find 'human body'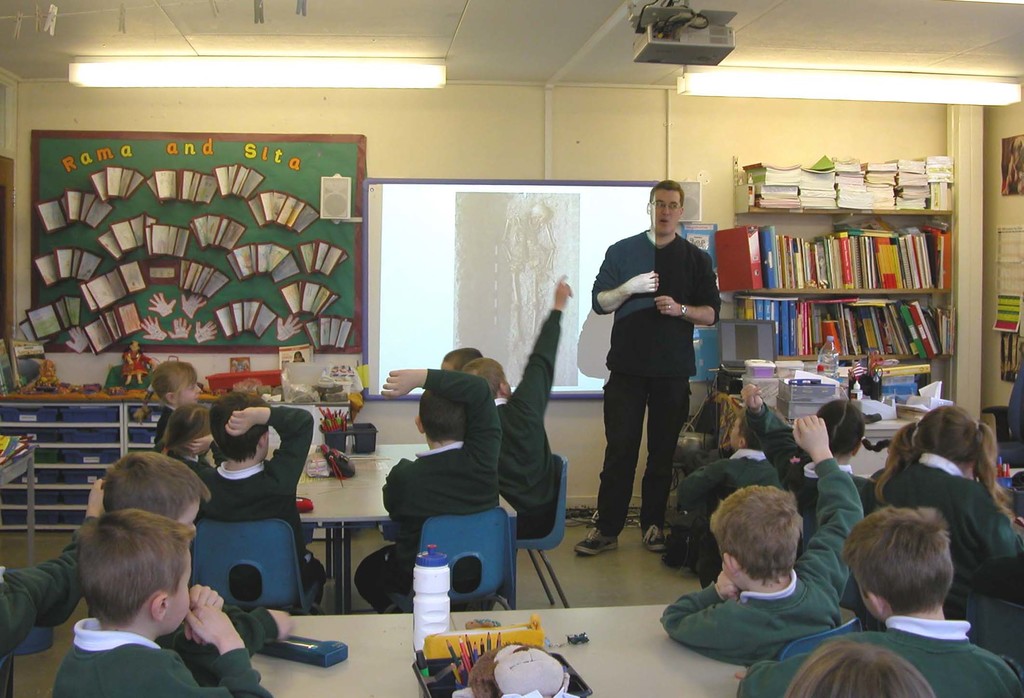
rect(682, 447, 787, 588)
